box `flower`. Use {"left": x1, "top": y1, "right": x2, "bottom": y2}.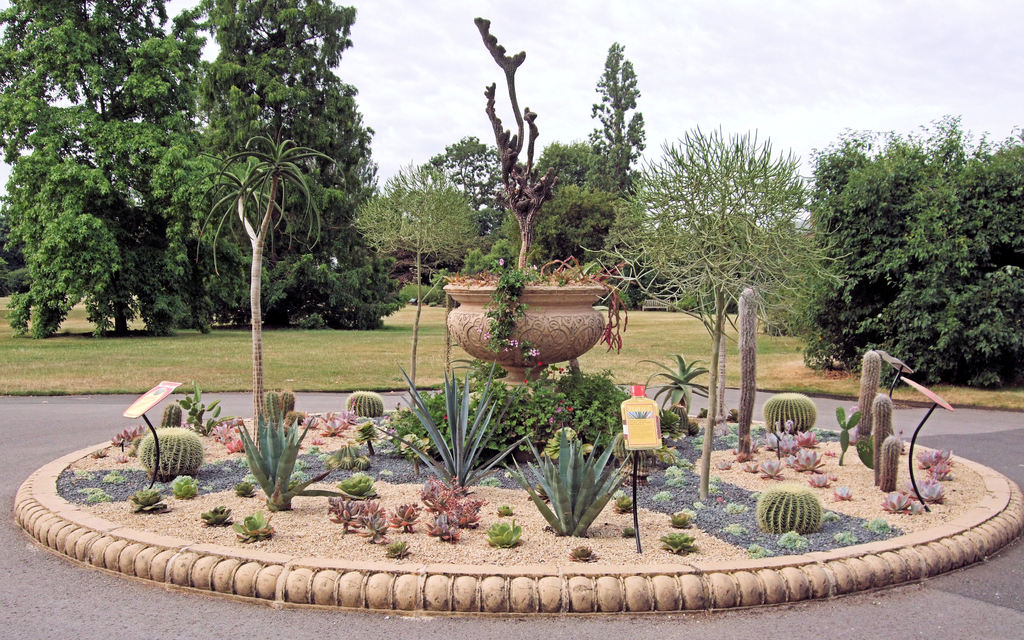
{"left": 556, "top": 410, "right": 560, "bottom": 414}.
